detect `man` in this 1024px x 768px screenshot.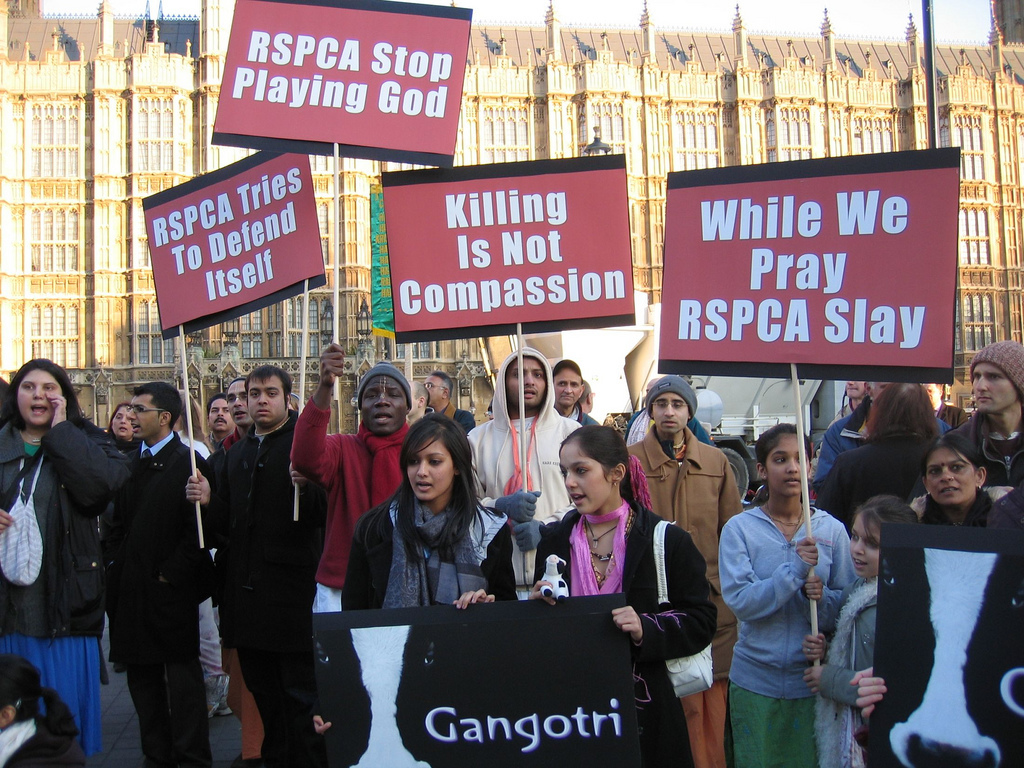
Detection: bbox(947, 340, 1023, 490).
